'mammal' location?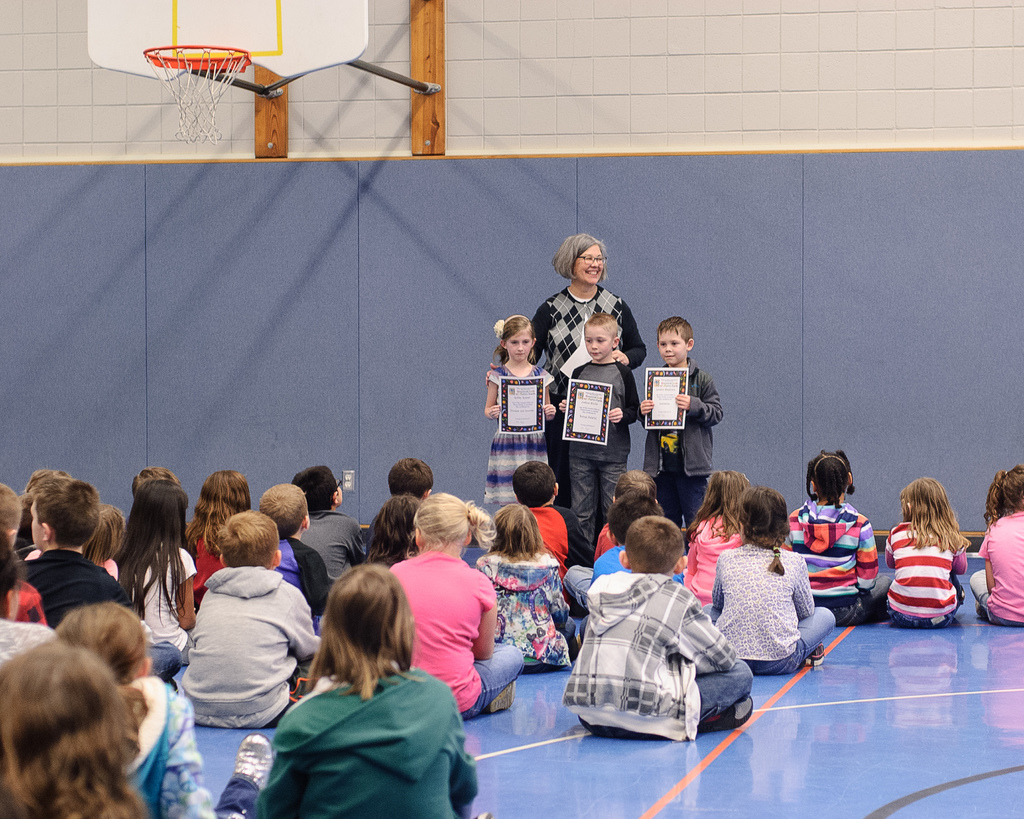
box=[388, 456, 431, 497]
